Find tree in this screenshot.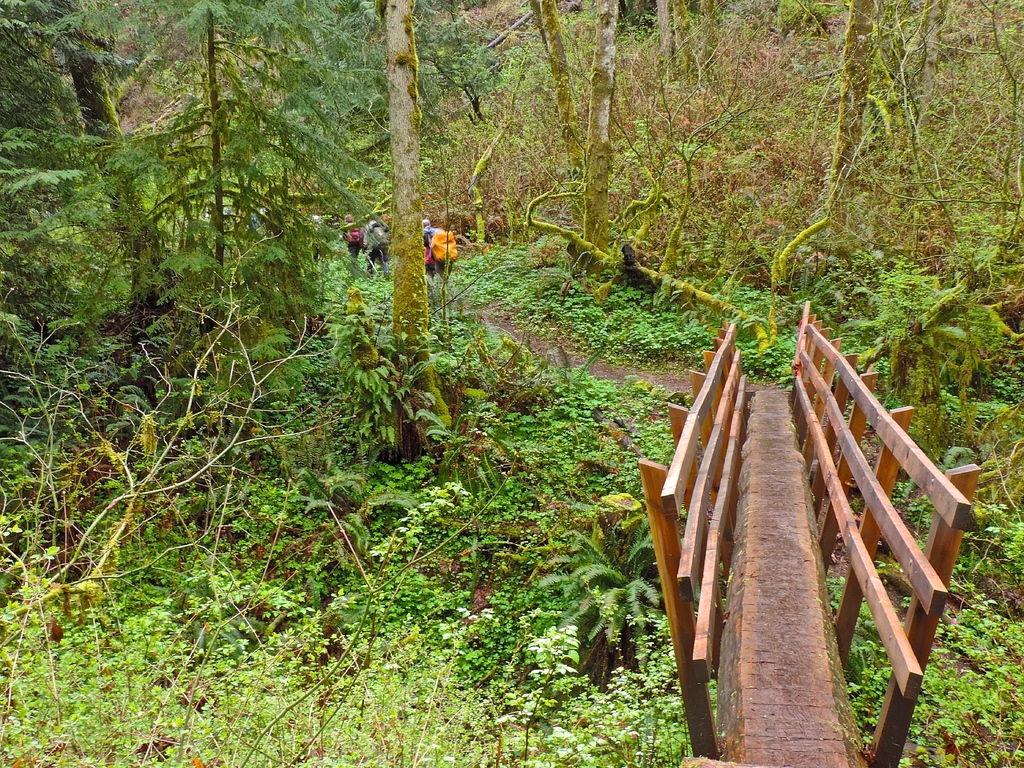
The bounding box for tree is {"x1": 822, "y1": 0, "x2": 886, "y2": 254}.
